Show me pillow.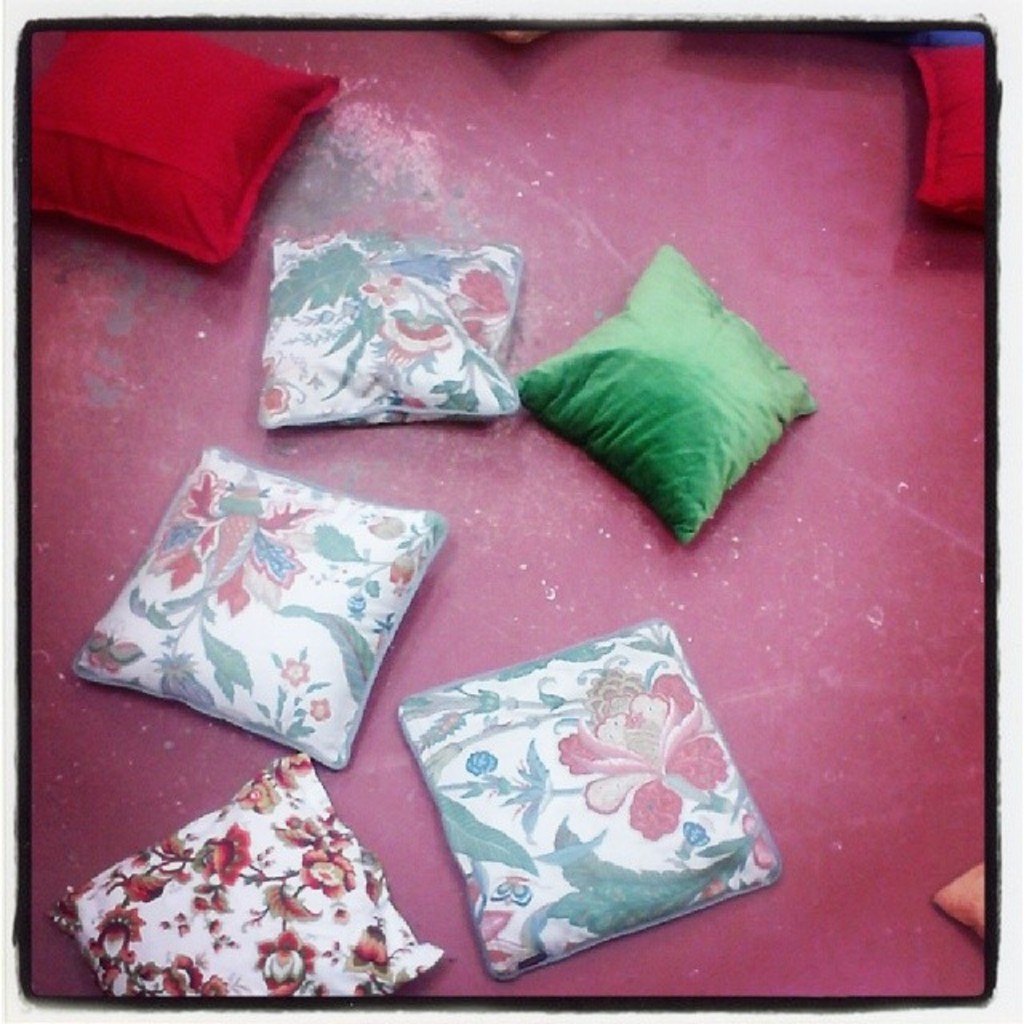
pillow is here: 66, 443, 448, 781.
